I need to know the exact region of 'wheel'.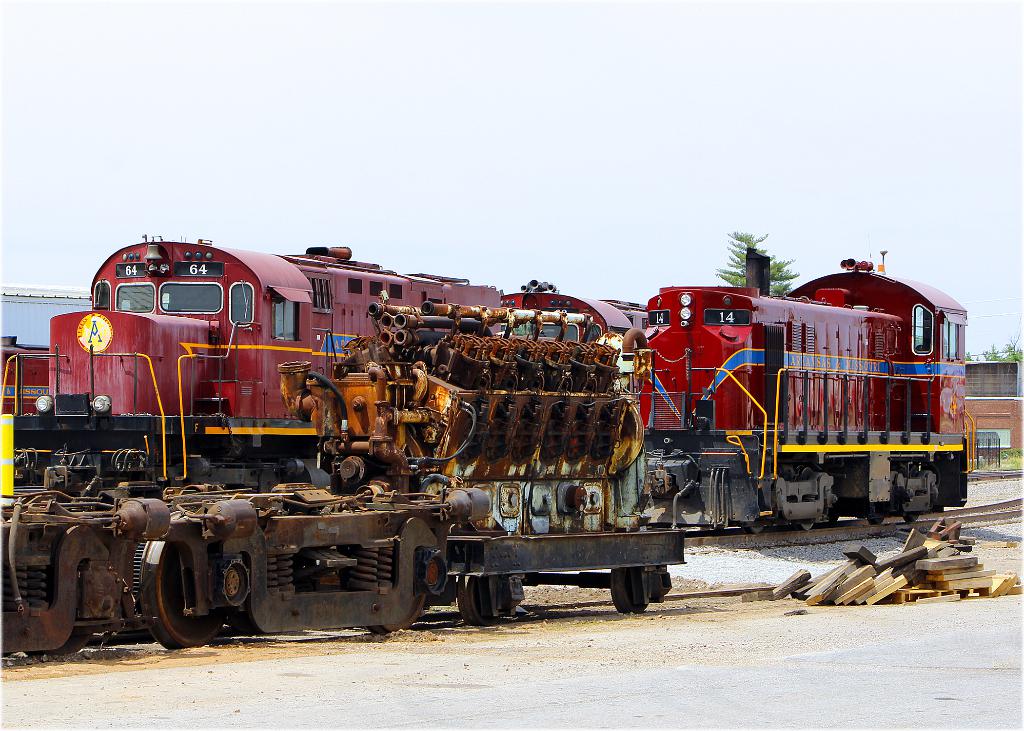
Region: [900,515,922,524].
